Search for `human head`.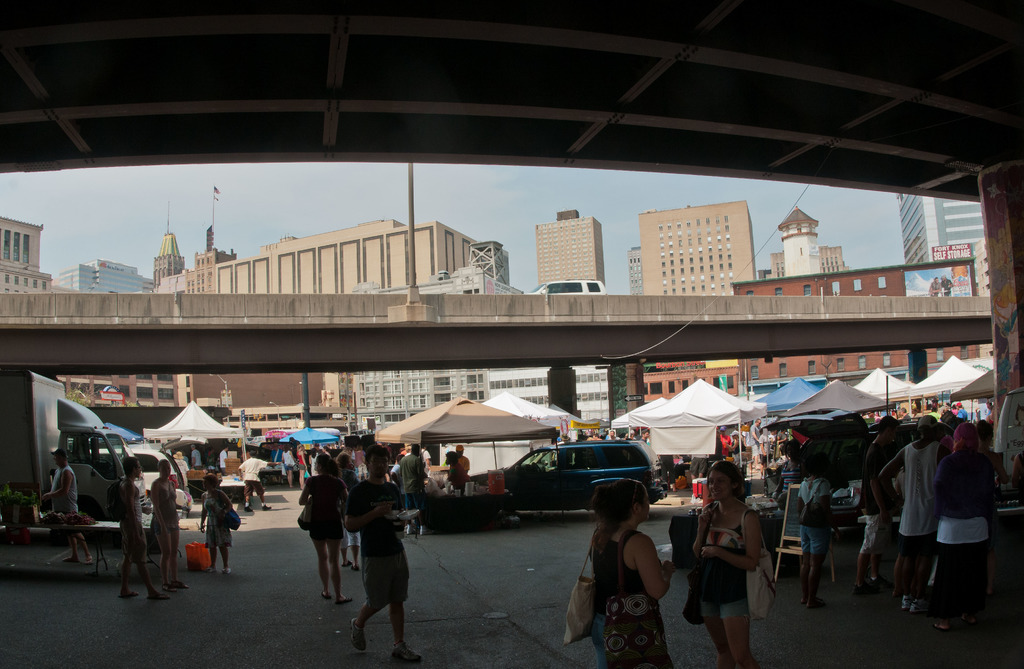
Found at (x1=248, y1=448, x2=255, y2=458).
